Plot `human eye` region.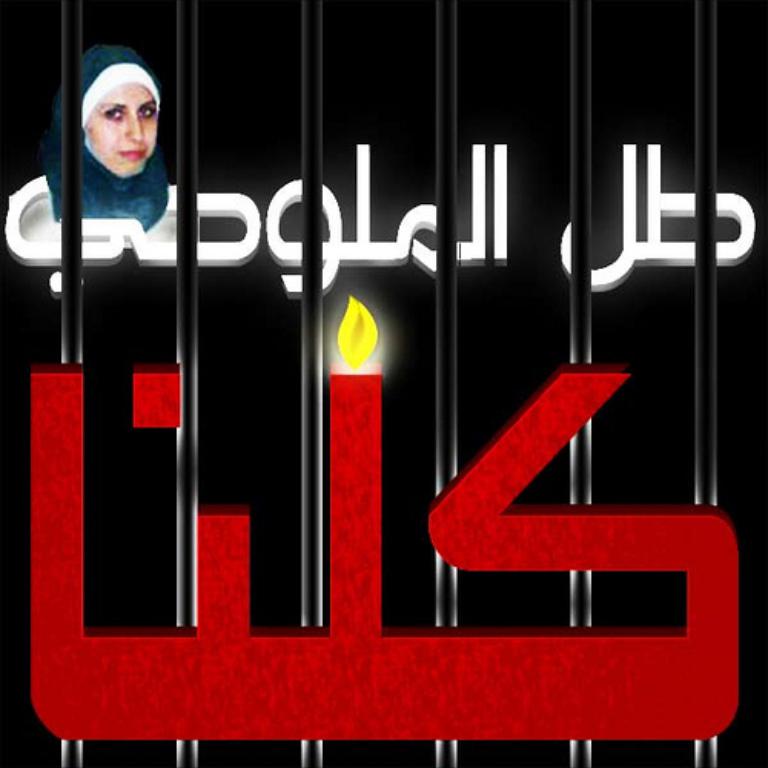
Plotted at [x1=137, y1=100, x2=154, y2=118].
